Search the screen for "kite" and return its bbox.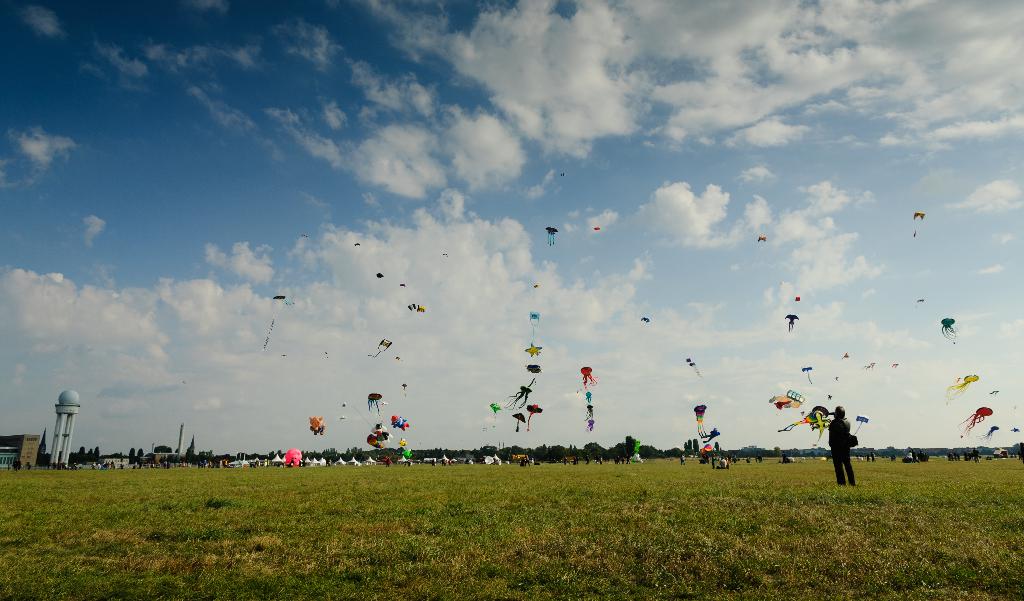
Found: x1=281, y1=446, x2=303, y2=466.
